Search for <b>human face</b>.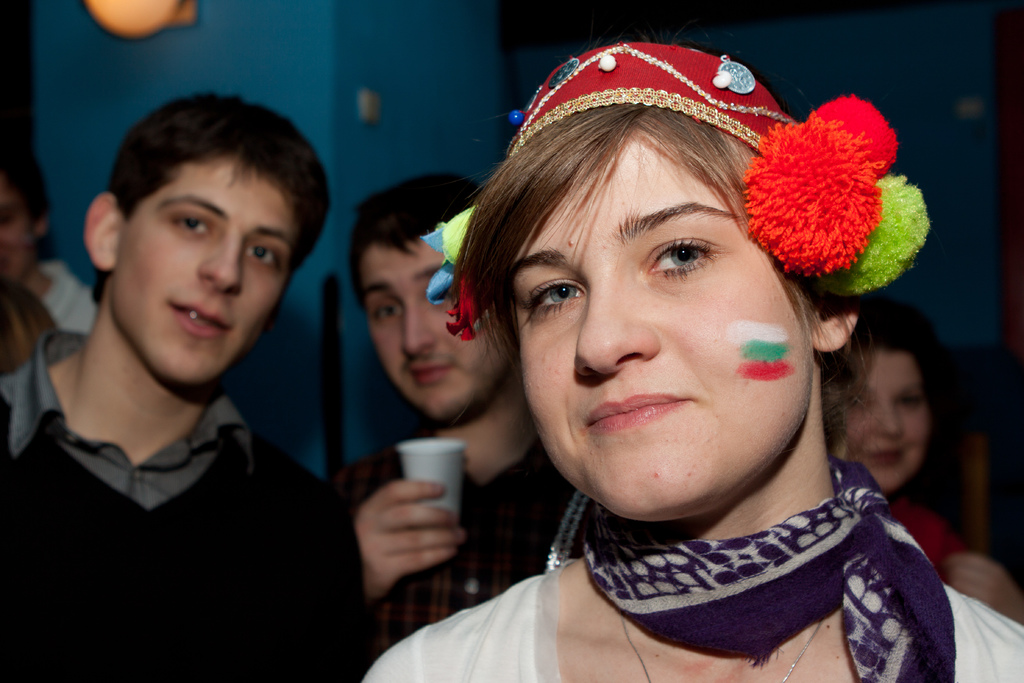
Found at region(854, 351, 932, 482).
